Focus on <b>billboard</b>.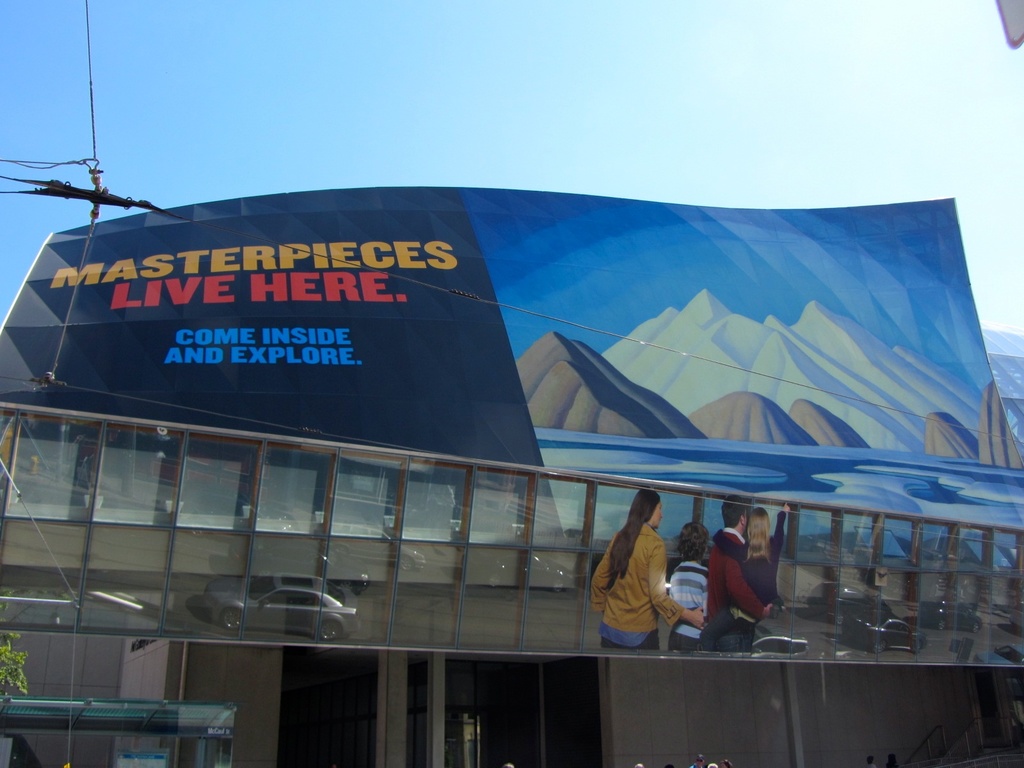
Focused at 0 191 1023 568.
